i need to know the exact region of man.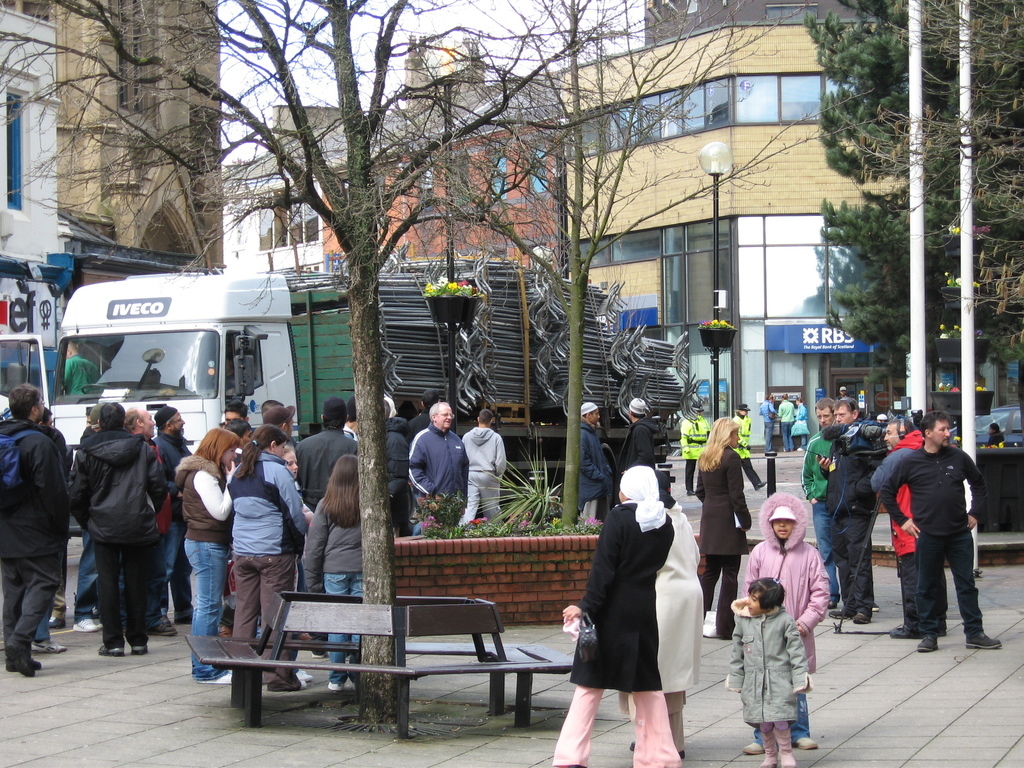
Region: {"x1": 0, "y1": 380, "x2": 70, "y2": 676}.
